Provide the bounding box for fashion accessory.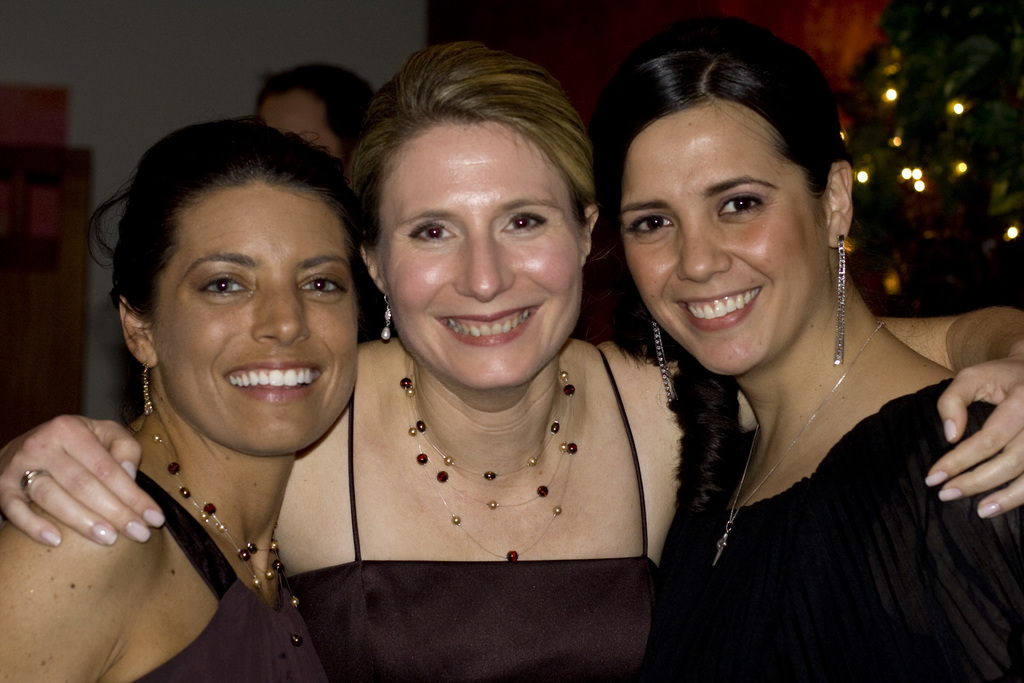
[x1=831, y1=234, x2=850, y2=365].
